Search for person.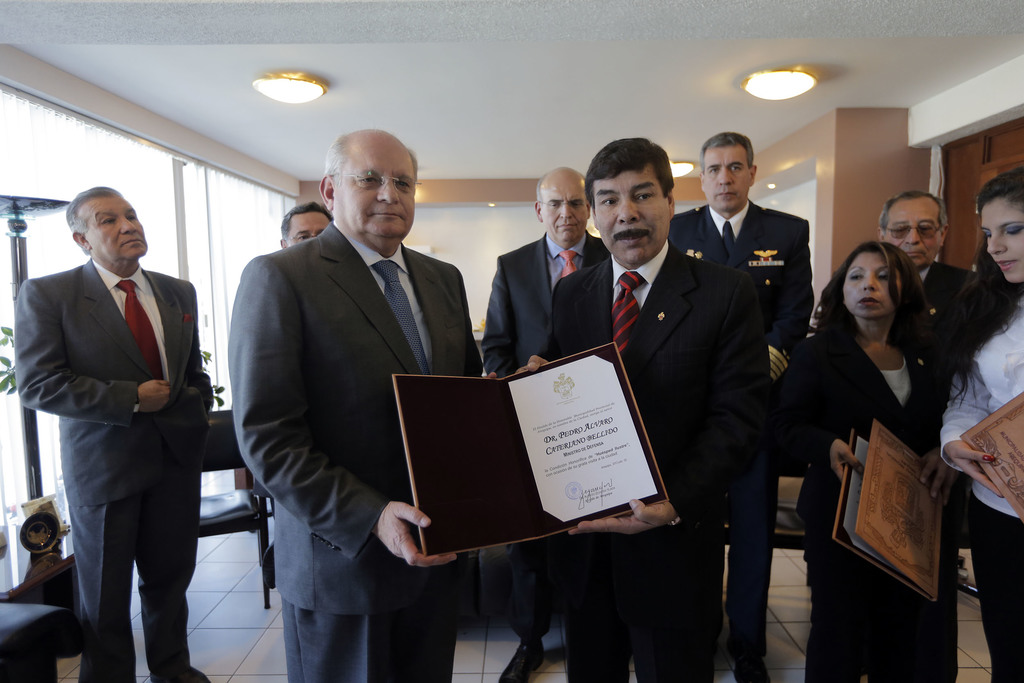
Found at {"x1": 768, "y1": 233, "x2": 963, "y2": 682}.
